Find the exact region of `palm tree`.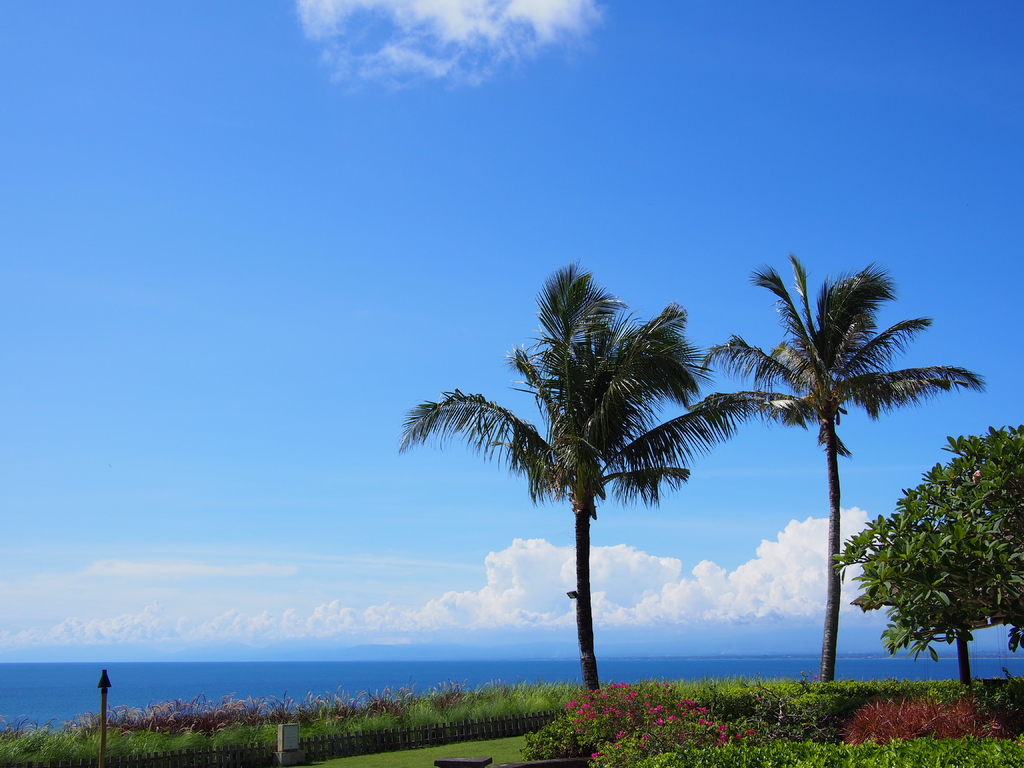
Exact region: x1=437, y1=274, x2=709, y2=720.
